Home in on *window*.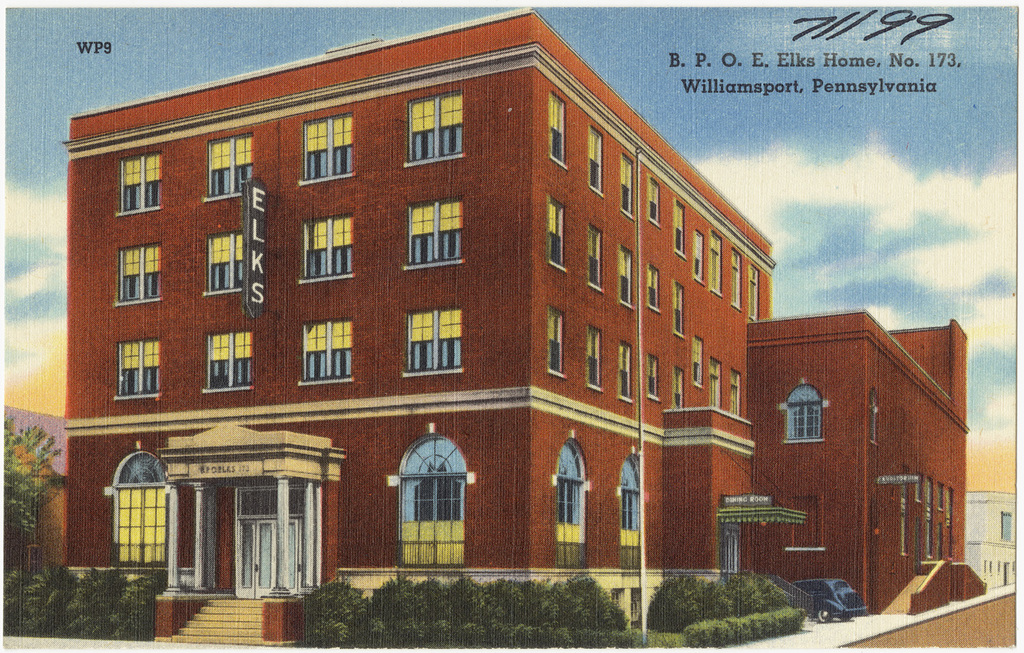
Homed in at x1=726 y1=365 x2=739 y2=421.
